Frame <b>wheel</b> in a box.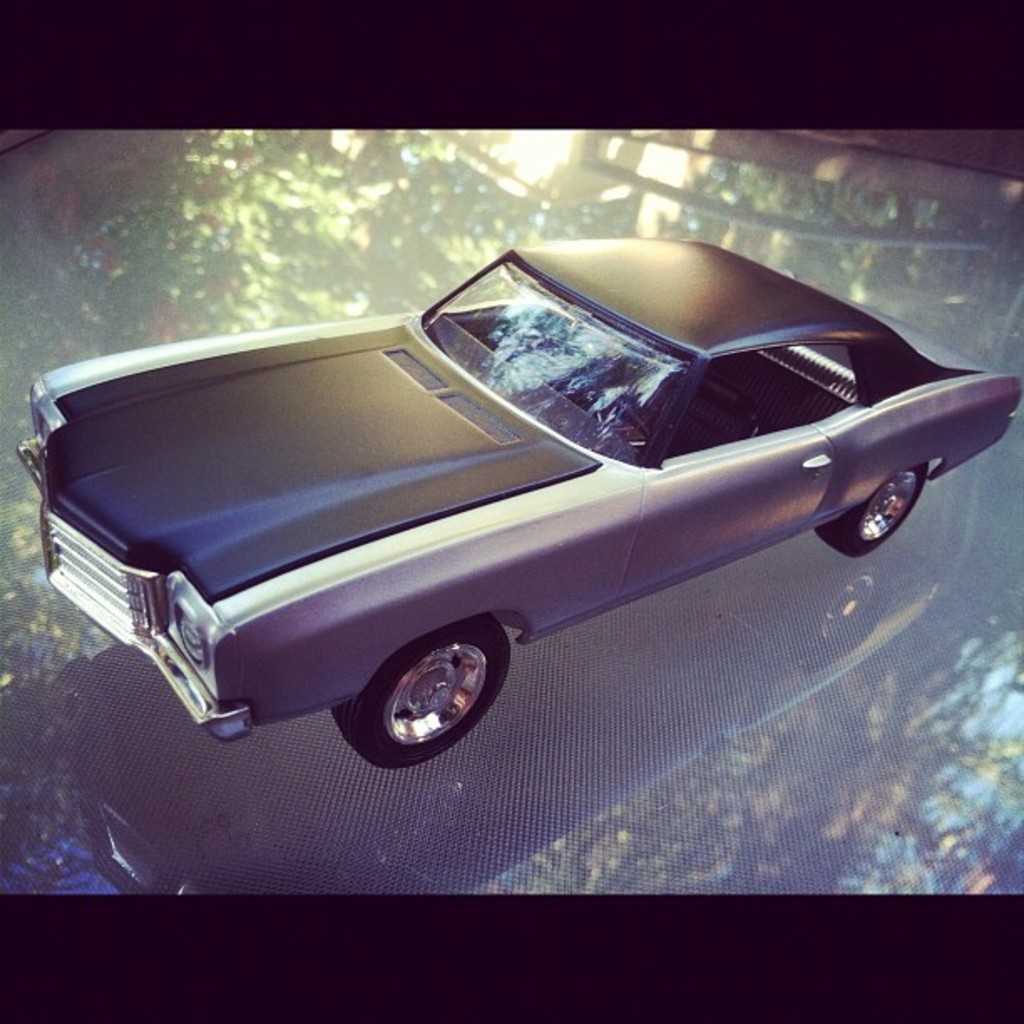
(left=589, top=393, right=653, bottom=445).
